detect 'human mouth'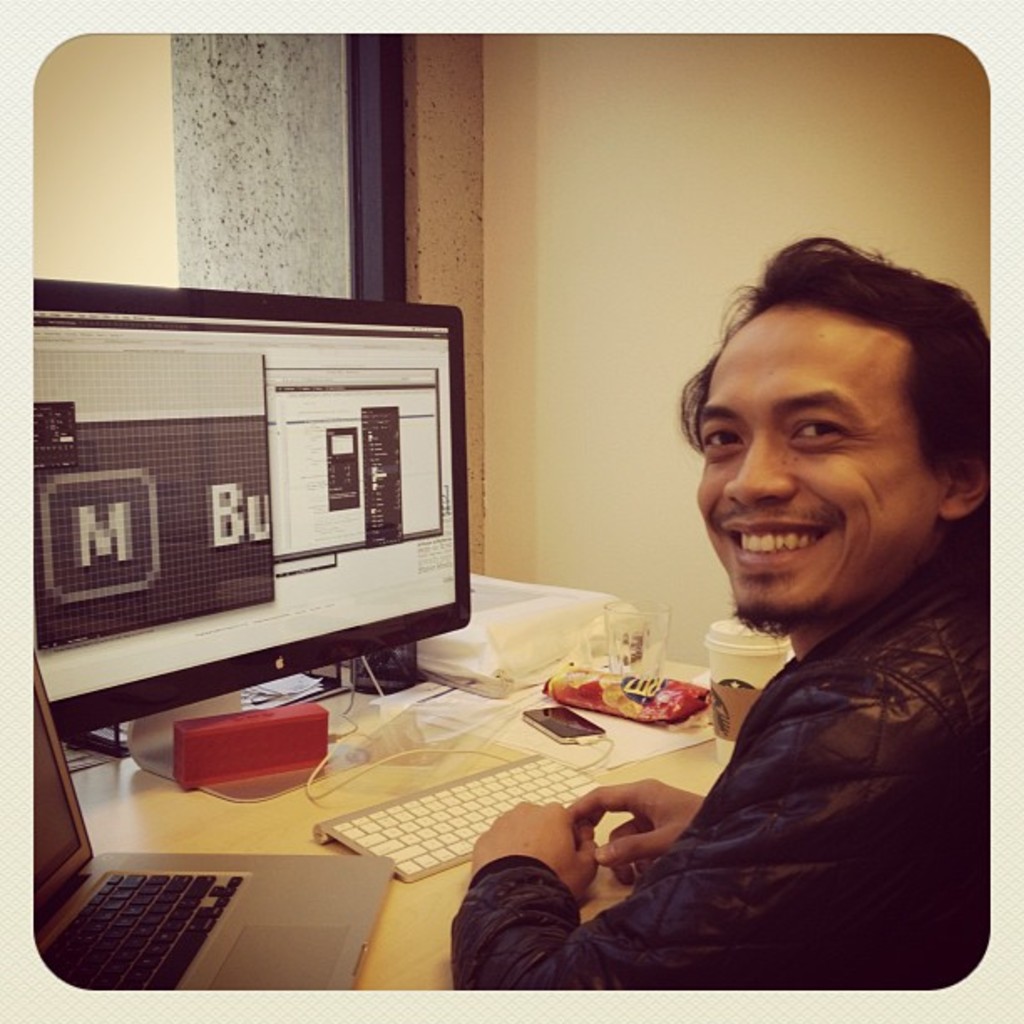
{"x1": 723, "y1": 519, "x2": 825, "y2": 562}
